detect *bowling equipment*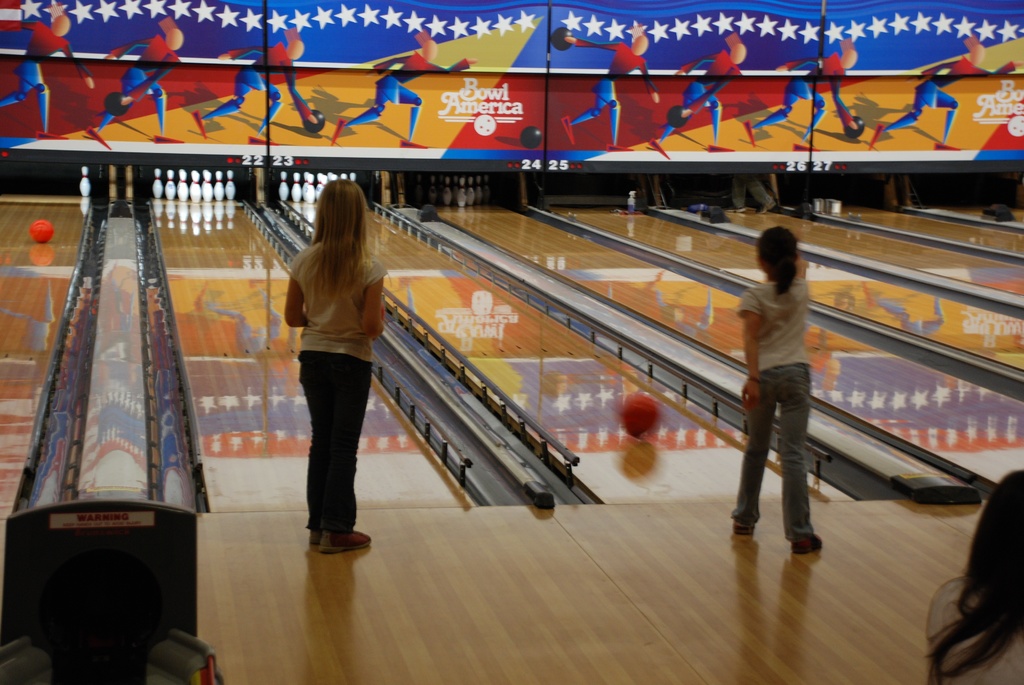
[611,385,666,443]
